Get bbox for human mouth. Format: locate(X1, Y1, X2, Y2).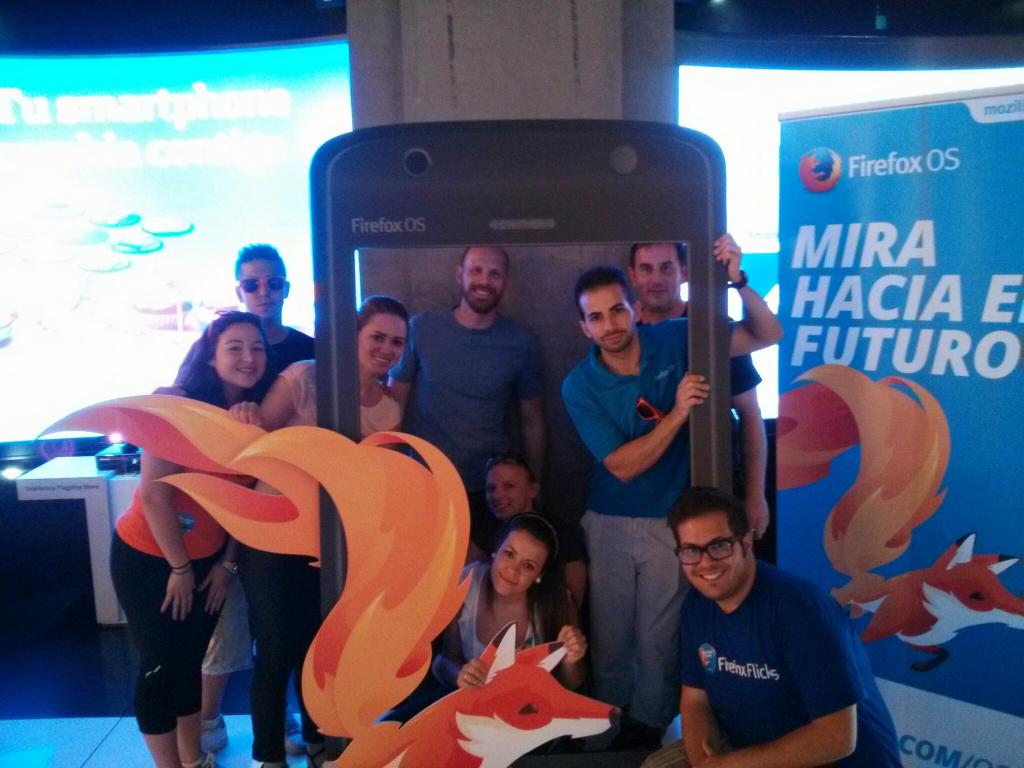
locate(697, 570, 724, 581).
